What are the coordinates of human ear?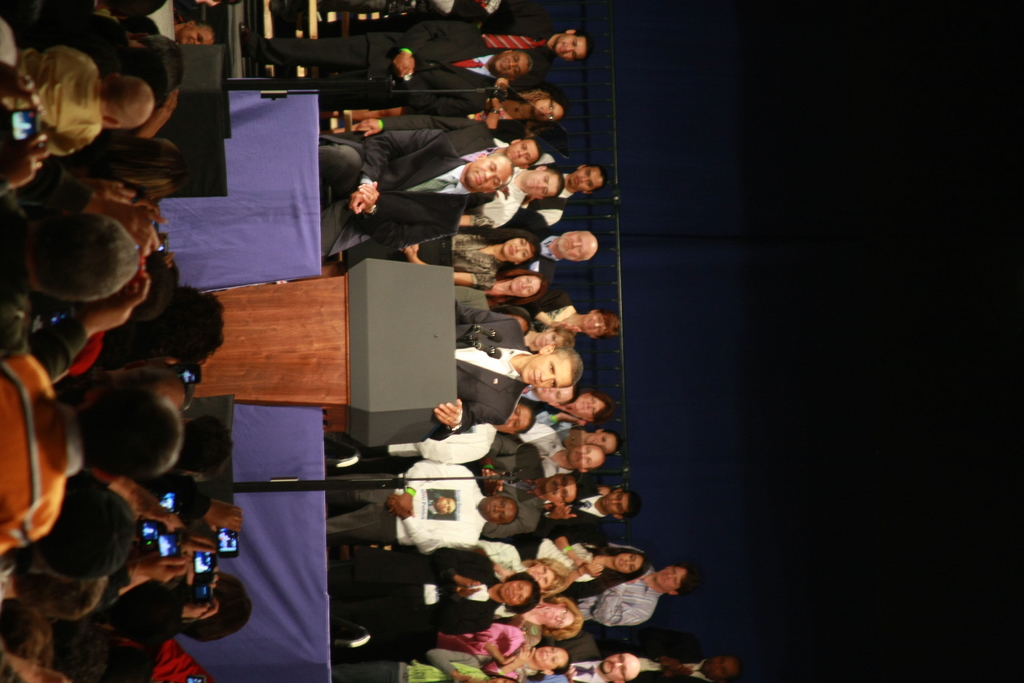
x1=590 y1=308 x2=601 y2=314.
